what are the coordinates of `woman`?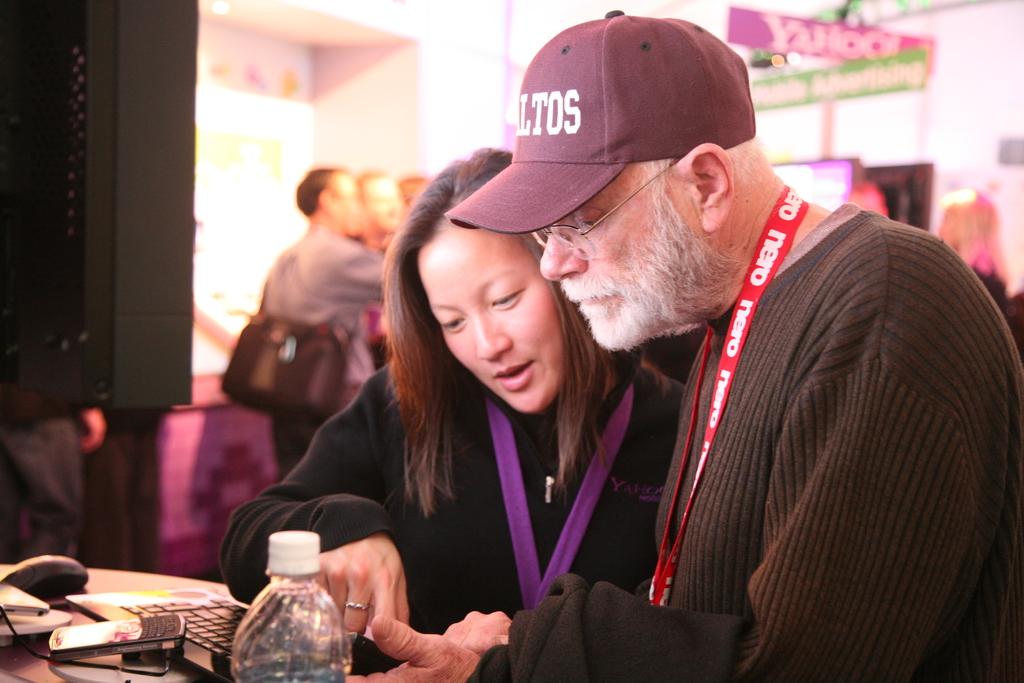
BBox(216, 141, 684, 682).
